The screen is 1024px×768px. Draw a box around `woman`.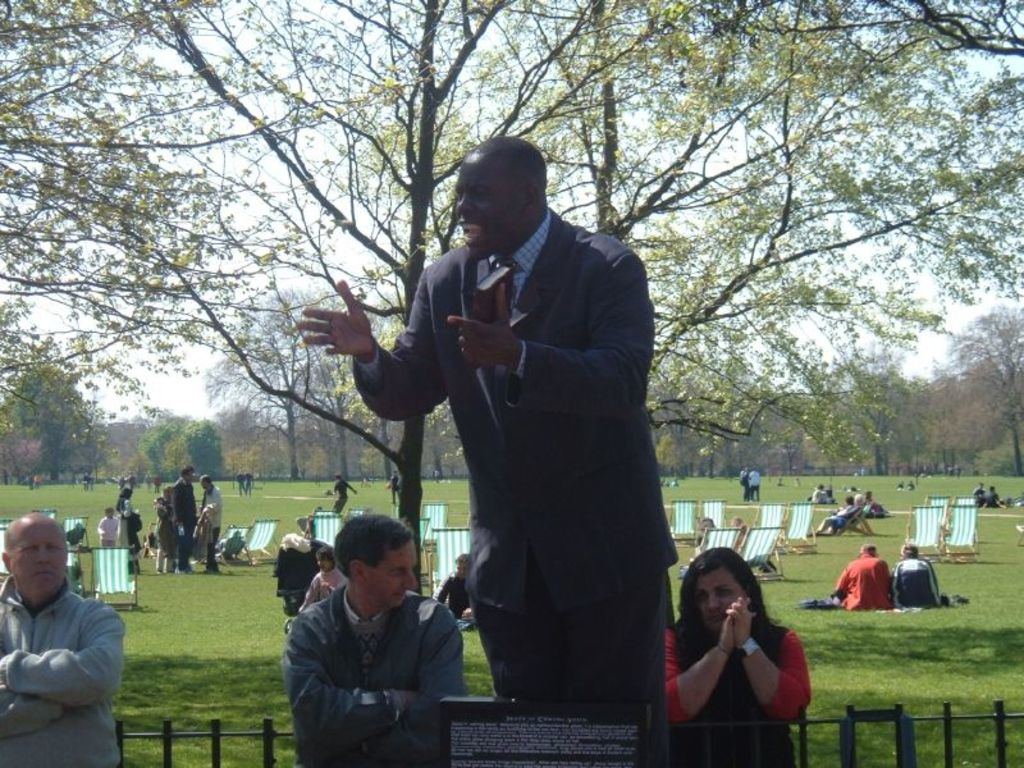
region(116, 486, 143, 580).
